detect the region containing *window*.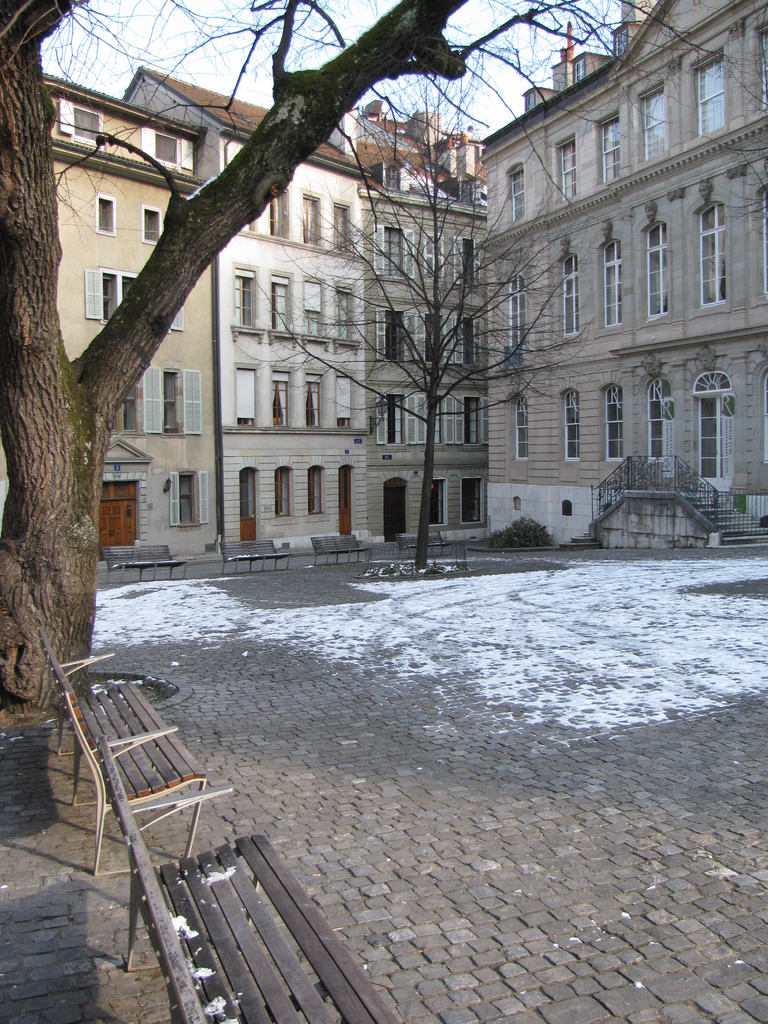
[154, 129, 179, 168].
